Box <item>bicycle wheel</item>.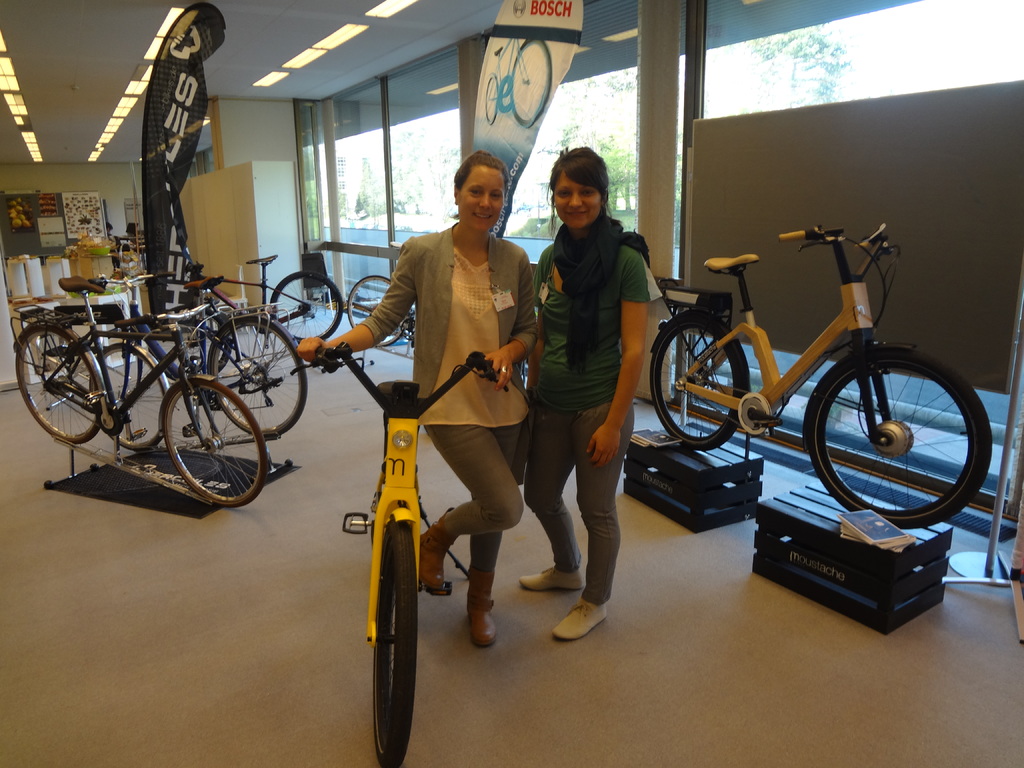
x1=199 y1=314 x2=321 y2=445.
